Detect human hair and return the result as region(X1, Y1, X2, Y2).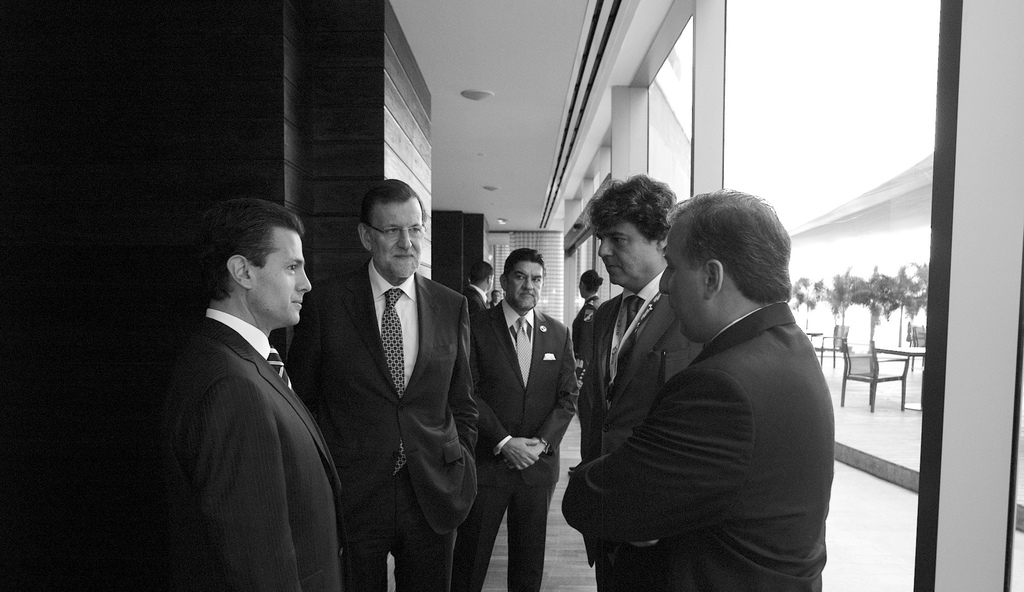
region(500, 245, 542, 267).
